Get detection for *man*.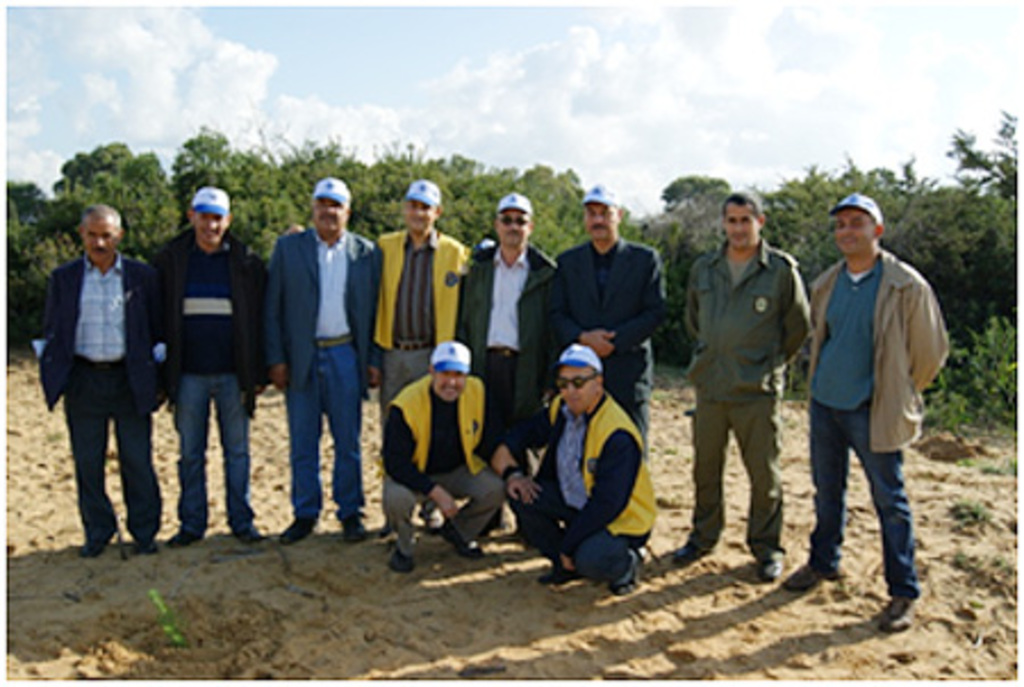
Detection: (x1=371, y1=346, x2=519, y2=566).
